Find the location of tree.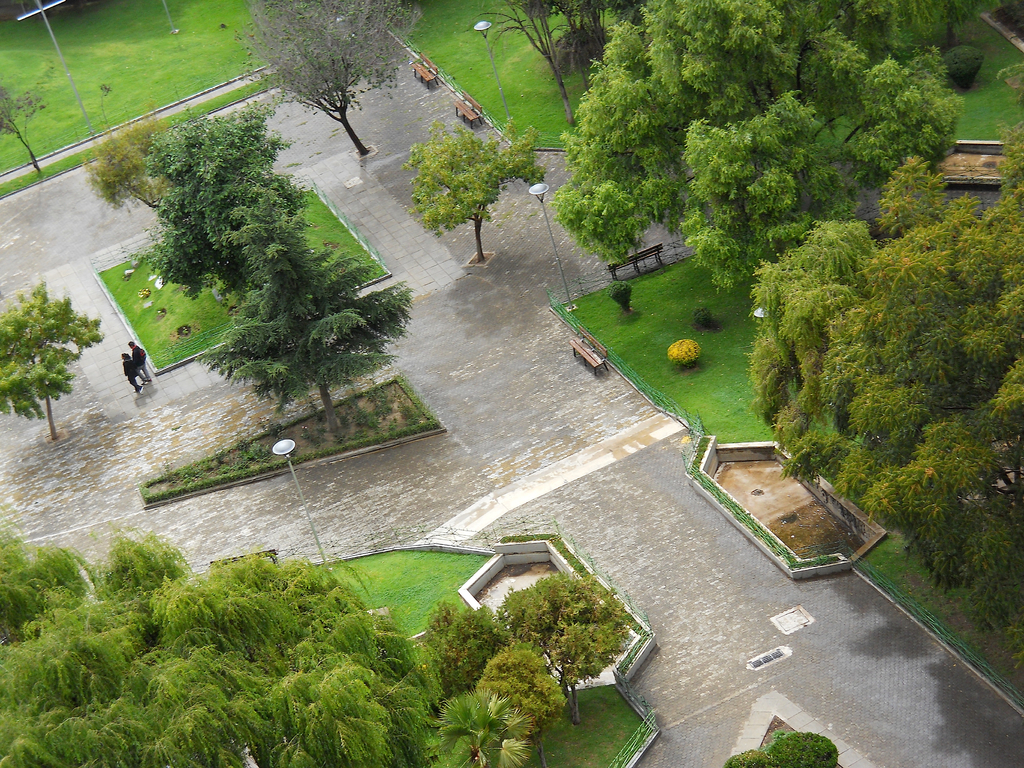
Location: x1=664, y1=333, x2=701, y2=371.
